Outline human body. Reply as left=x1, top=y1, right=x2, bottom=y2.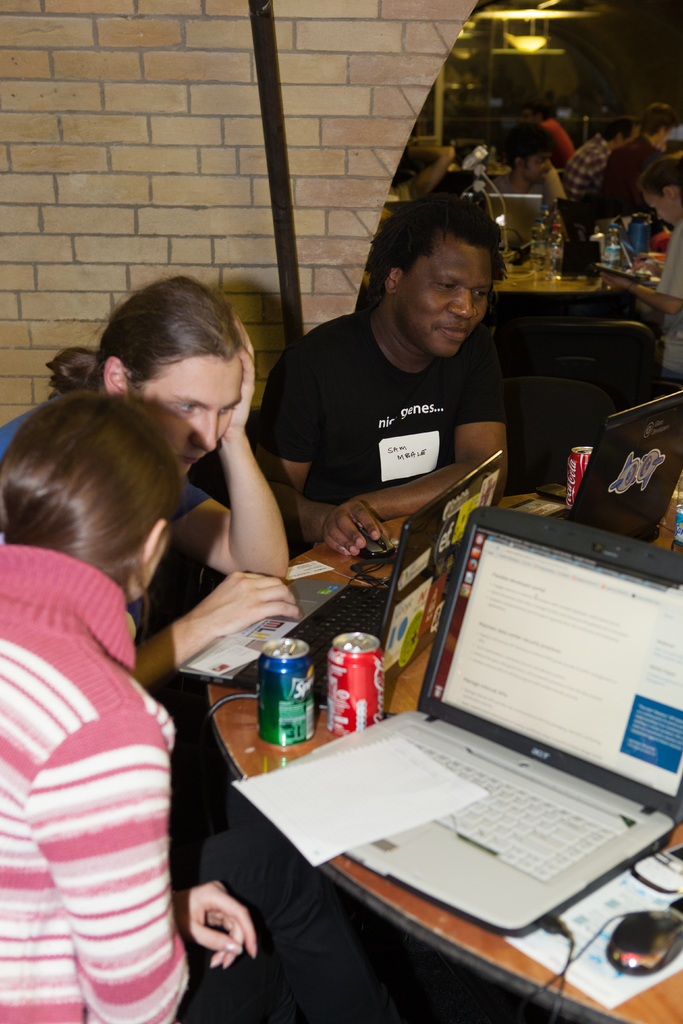
left=379, top=140, right=456, bottom=202.
